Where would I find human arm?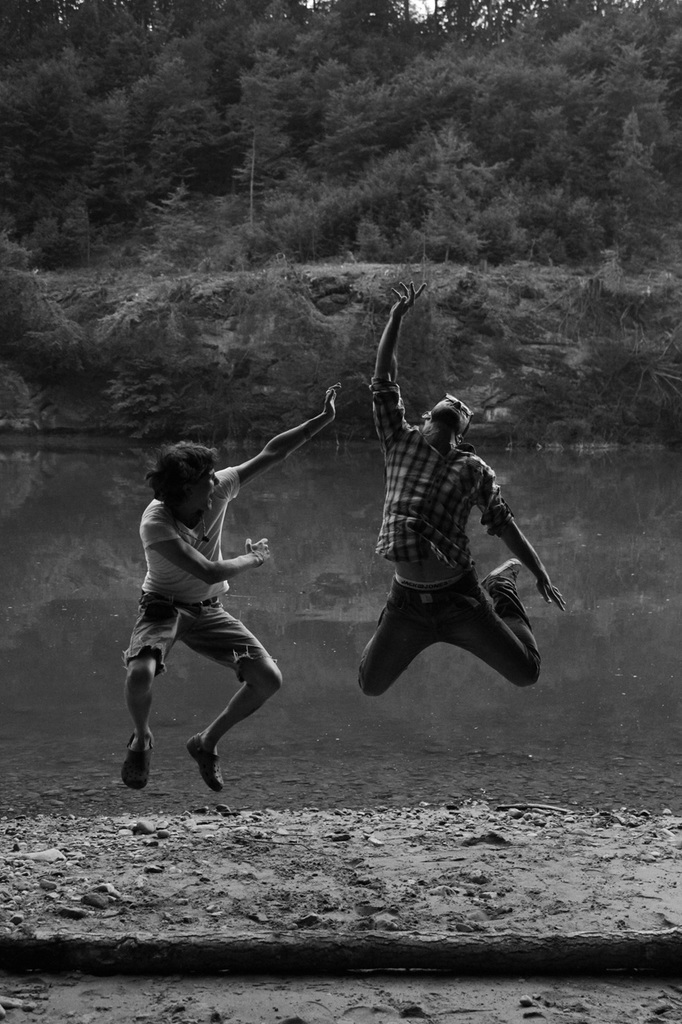
At bbox=(226, 408, 329, 497).
